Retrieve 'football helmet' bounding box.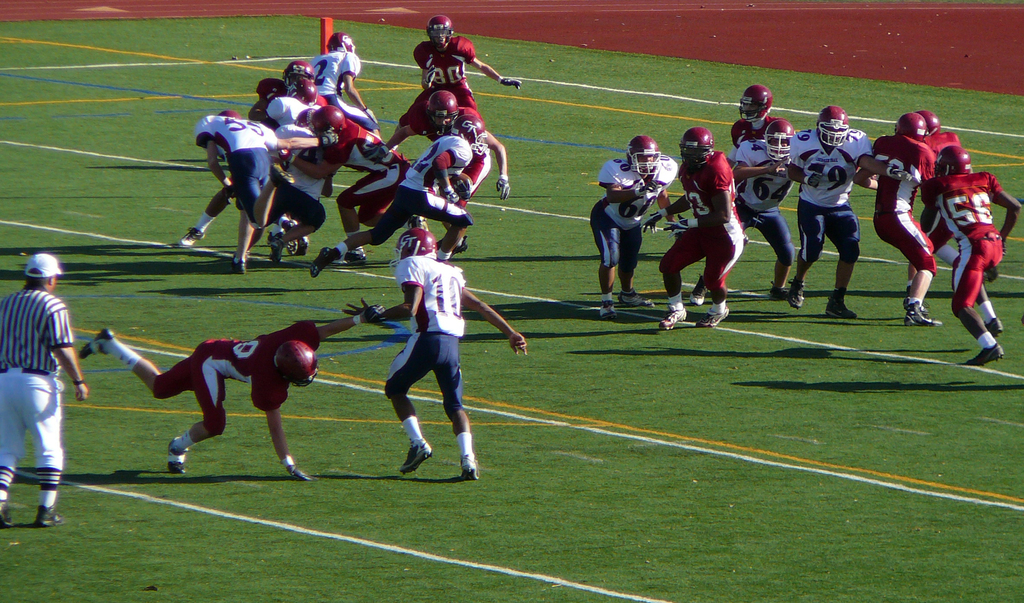
Bounding box: [428, 17, 454, 49].
